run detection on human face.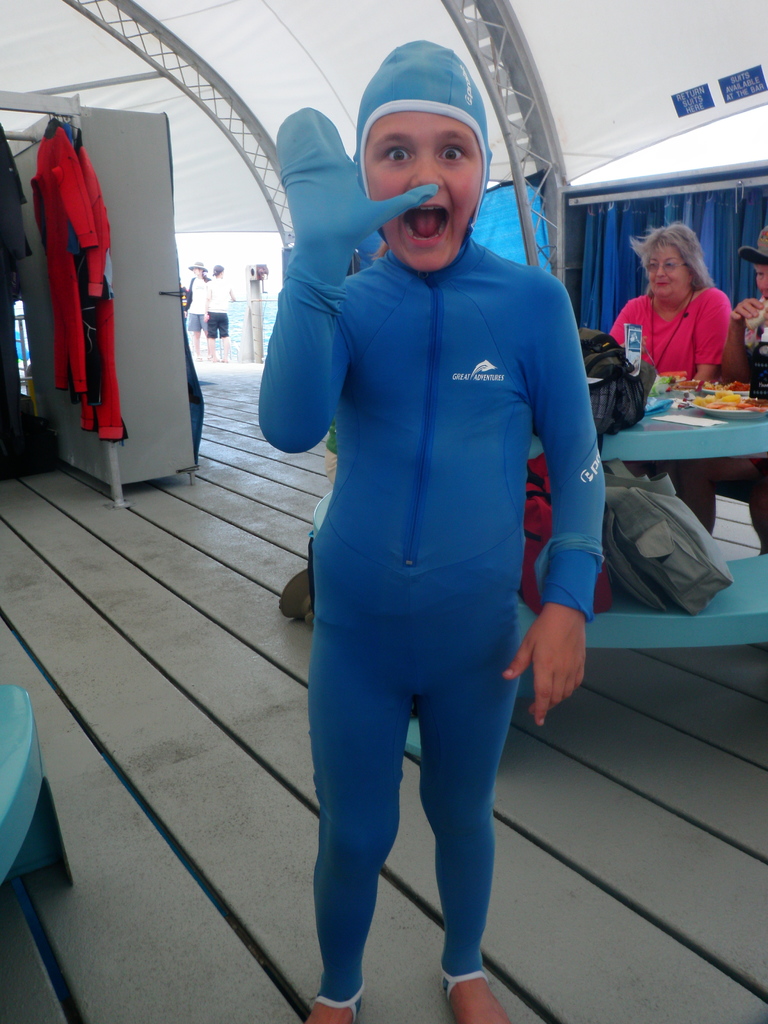
Result: [754, 266, 767, 301].
